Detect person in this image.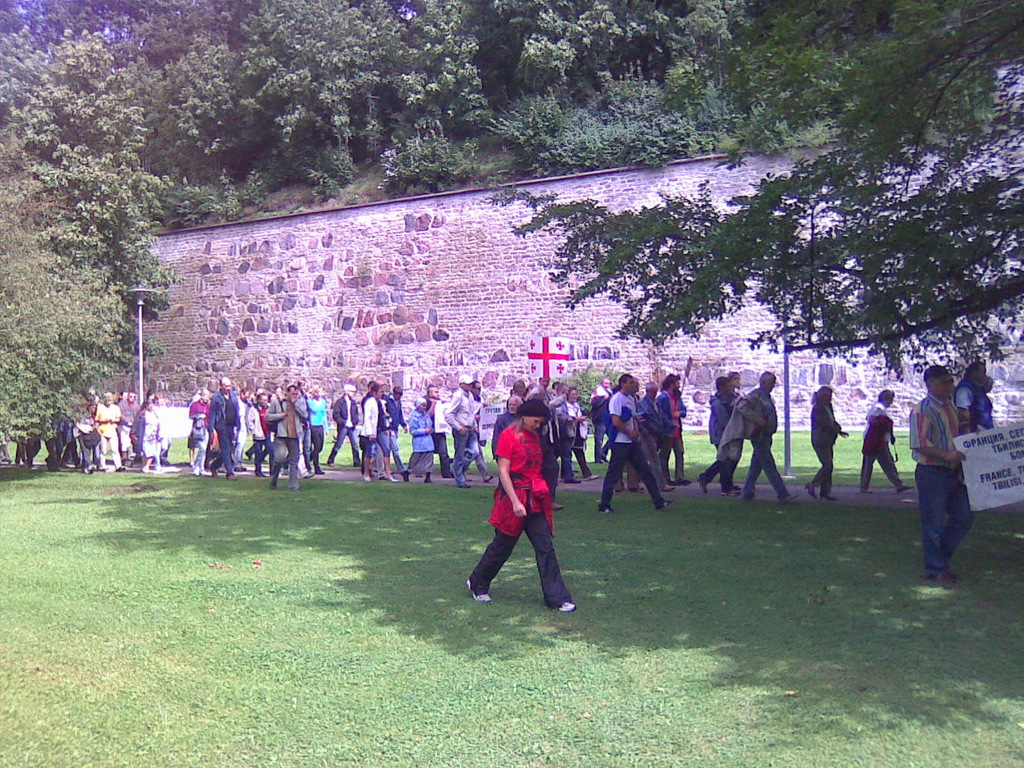
Detection: {"x1": 414, "y1": 386, "x2": 458, "y2": 479}.
